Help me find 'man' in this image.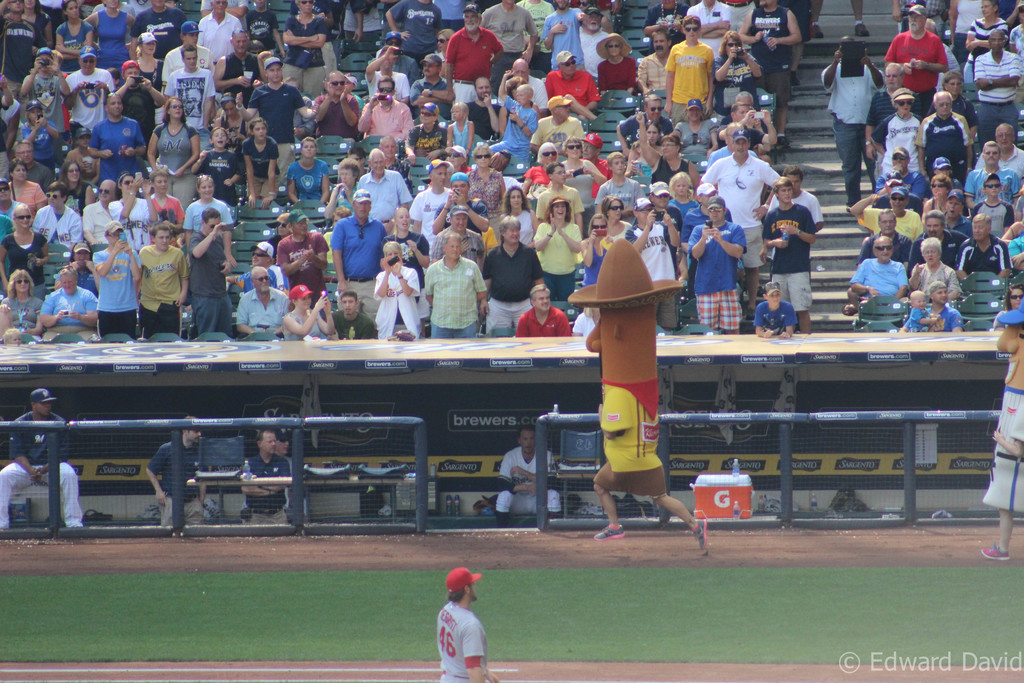
Found it: locate(569, 239, 717, 541).
